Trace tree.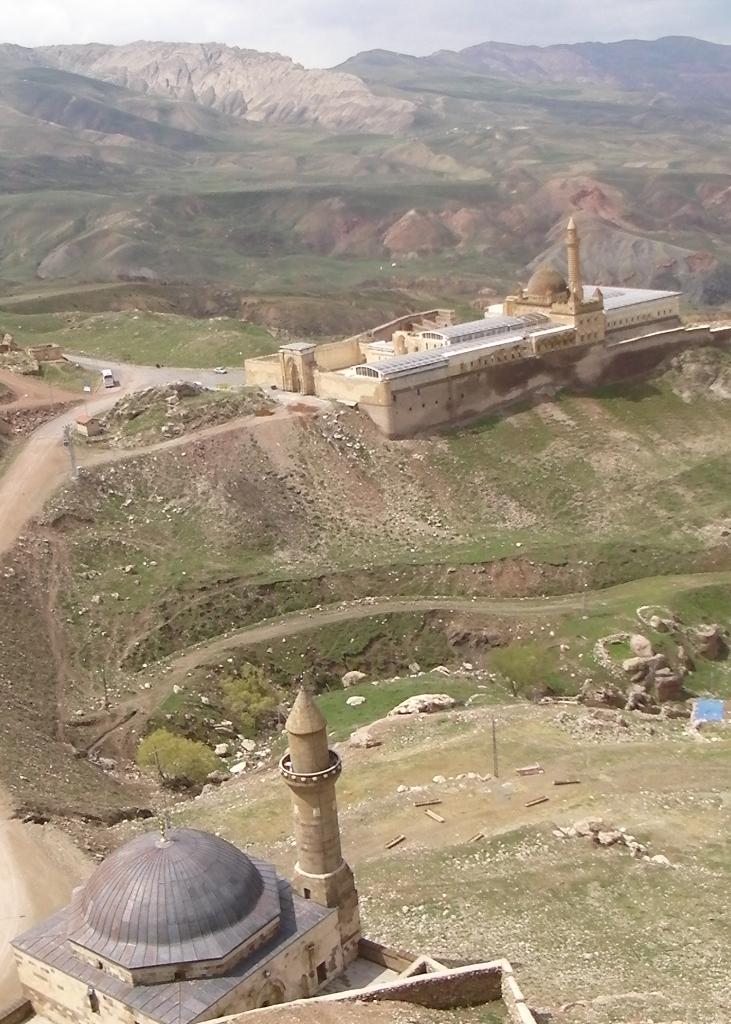
Traced to locate(130, 726, 233, 800).
